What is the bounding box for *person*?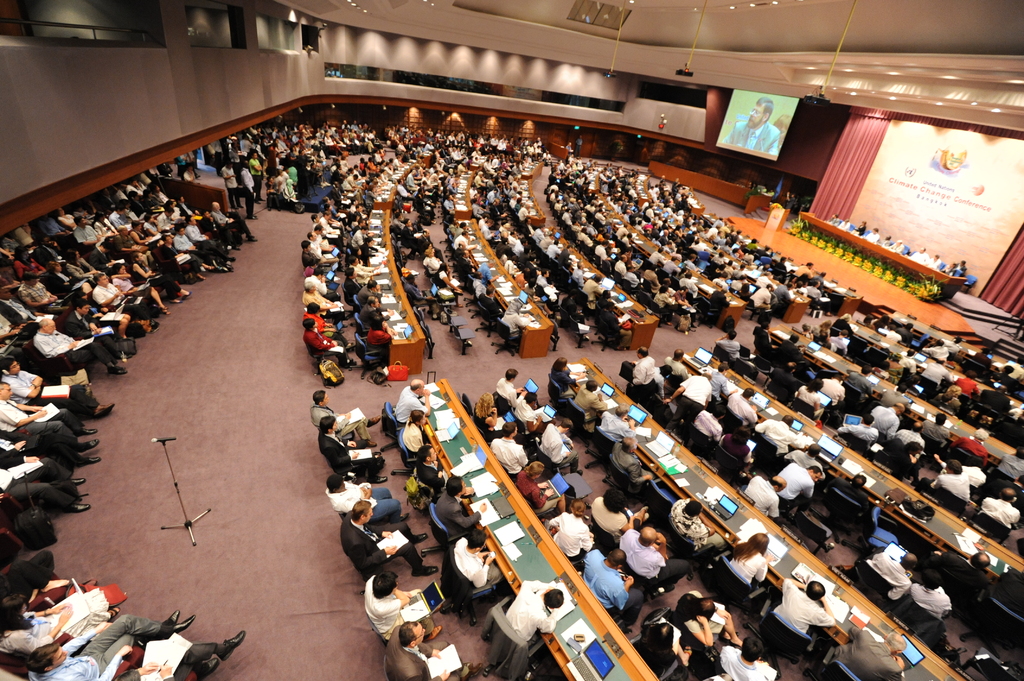
<box>906,247,928,263</box>.
